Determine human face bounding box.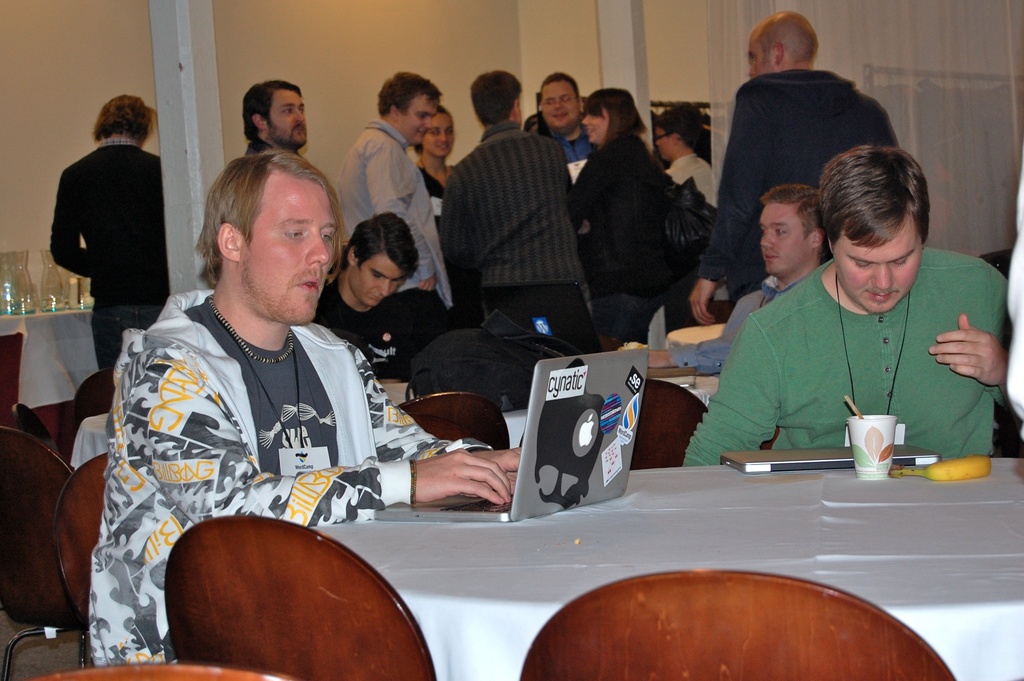
Determined: 245 177 339 326.
